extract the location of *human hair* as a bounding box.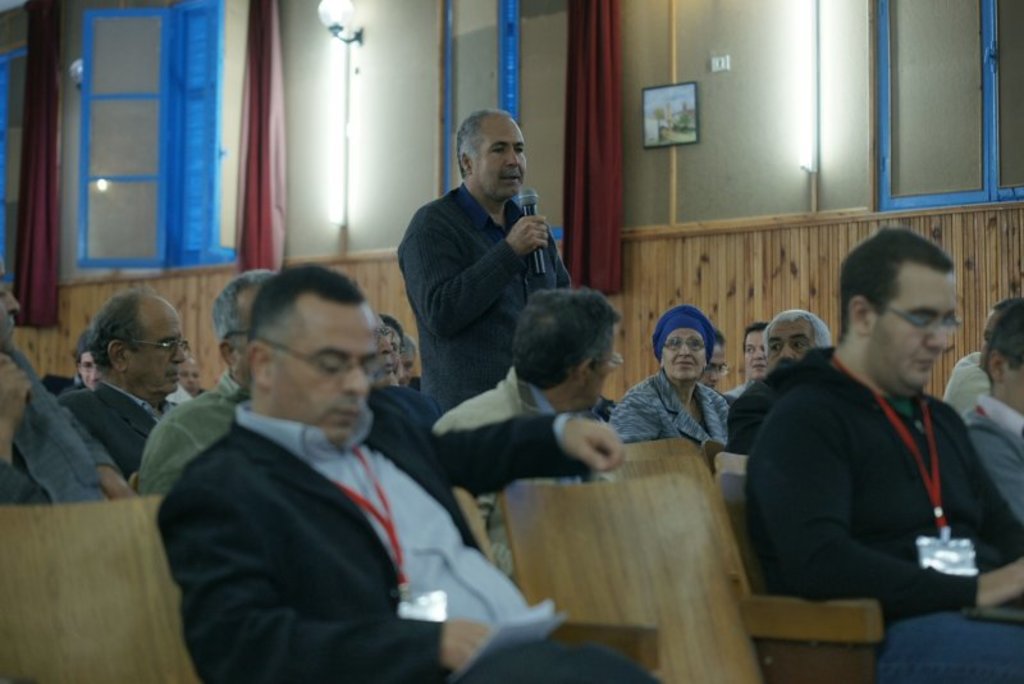
<box>744,315,769,348</box>.
